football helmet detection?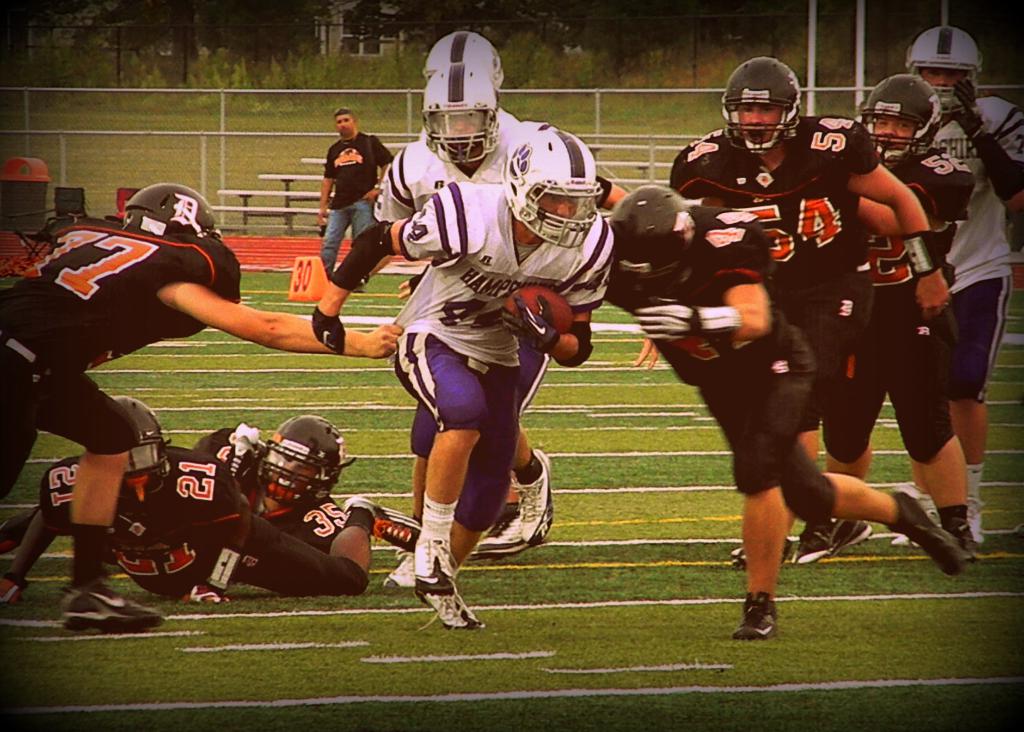
select_region(420, 61, 497, 169)
